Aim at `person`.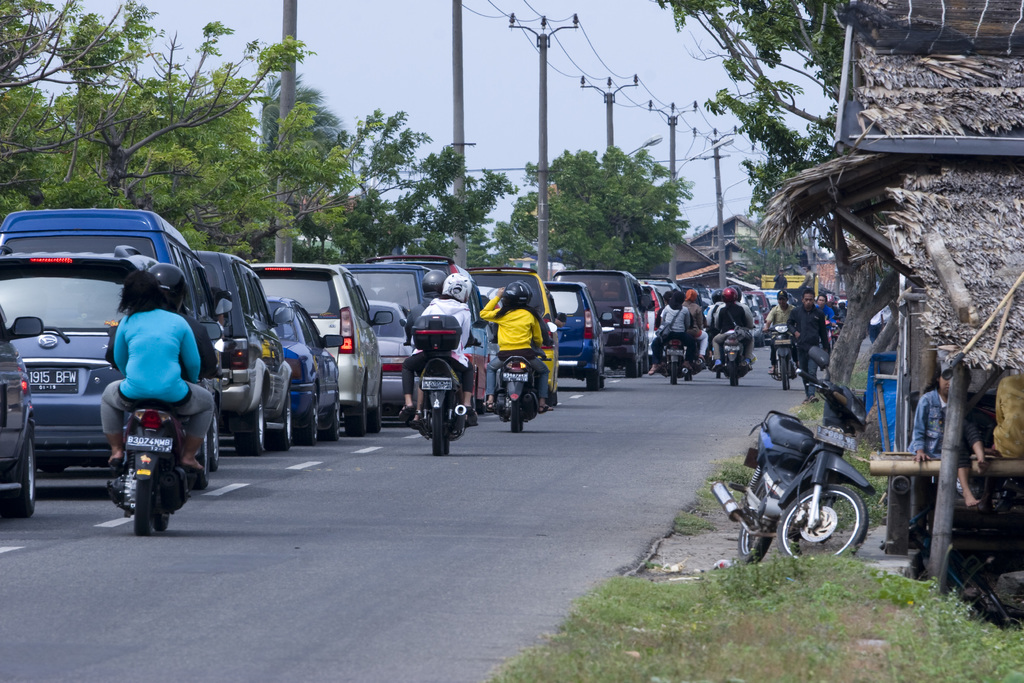
Aimed at rect(100, 269, 218, 477).
